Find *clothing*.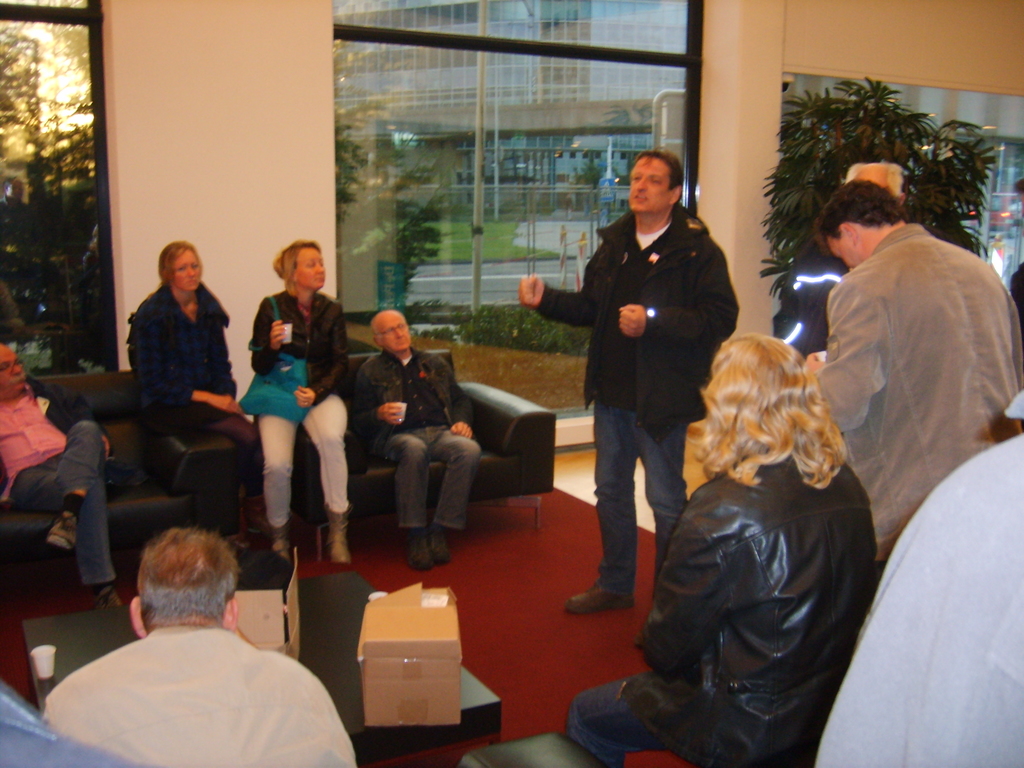
<bbox>122, 269, 248, 447</bbox>.
